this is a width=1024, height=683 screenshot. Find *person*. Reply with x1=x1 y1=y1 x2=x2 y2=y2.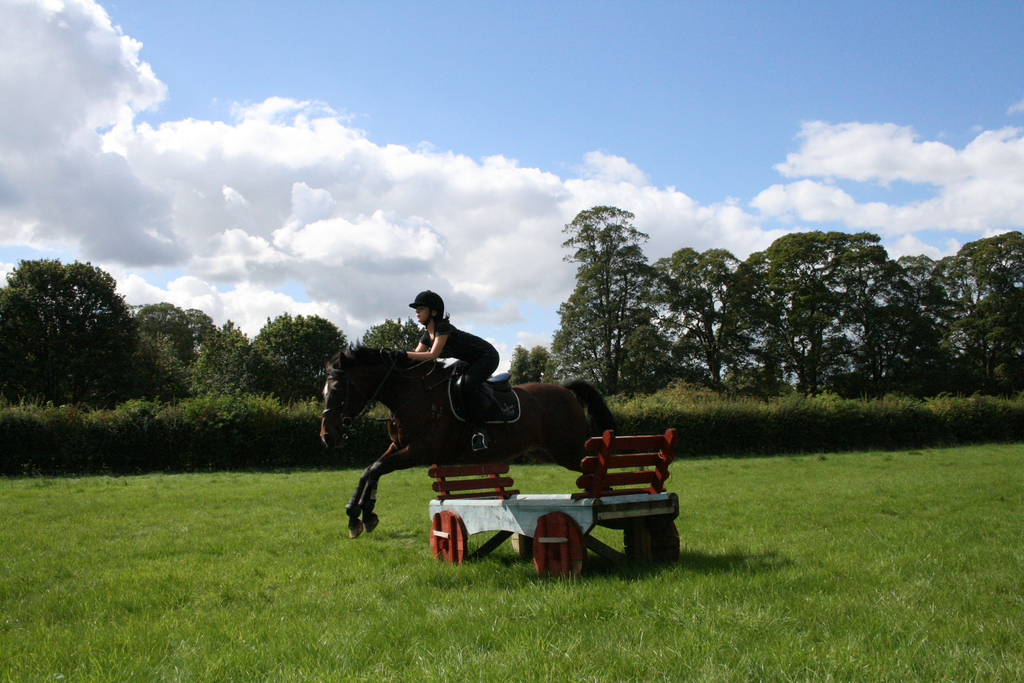
x1=403 y1=286 x2=499 y2=465.
